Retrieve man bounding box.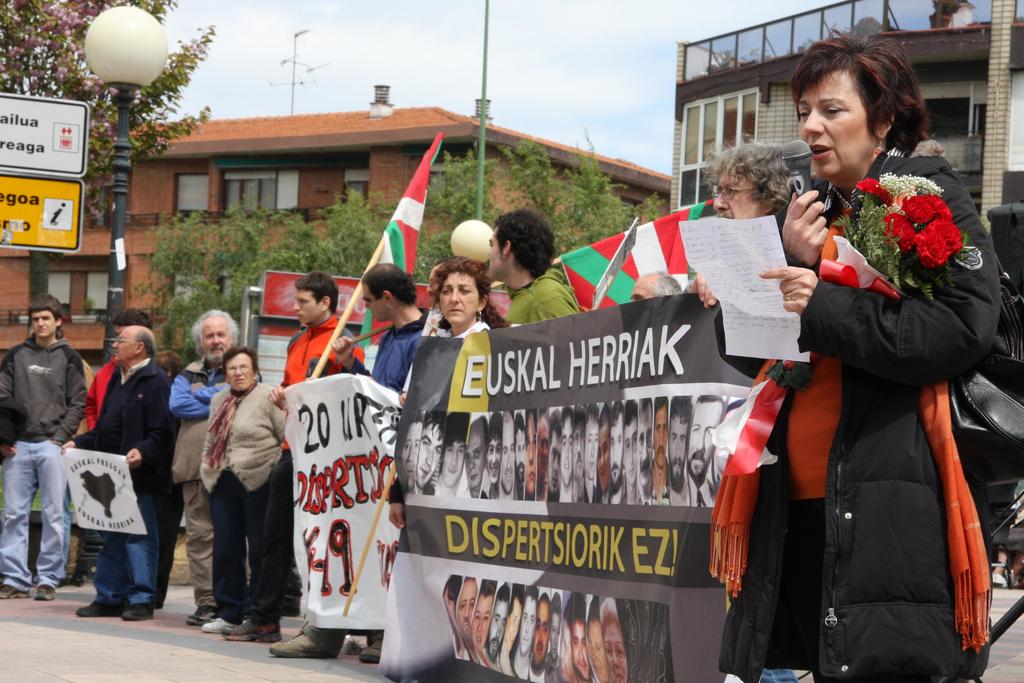
Bounding box: x1=163 y1=306 x2=250 y2=630.
